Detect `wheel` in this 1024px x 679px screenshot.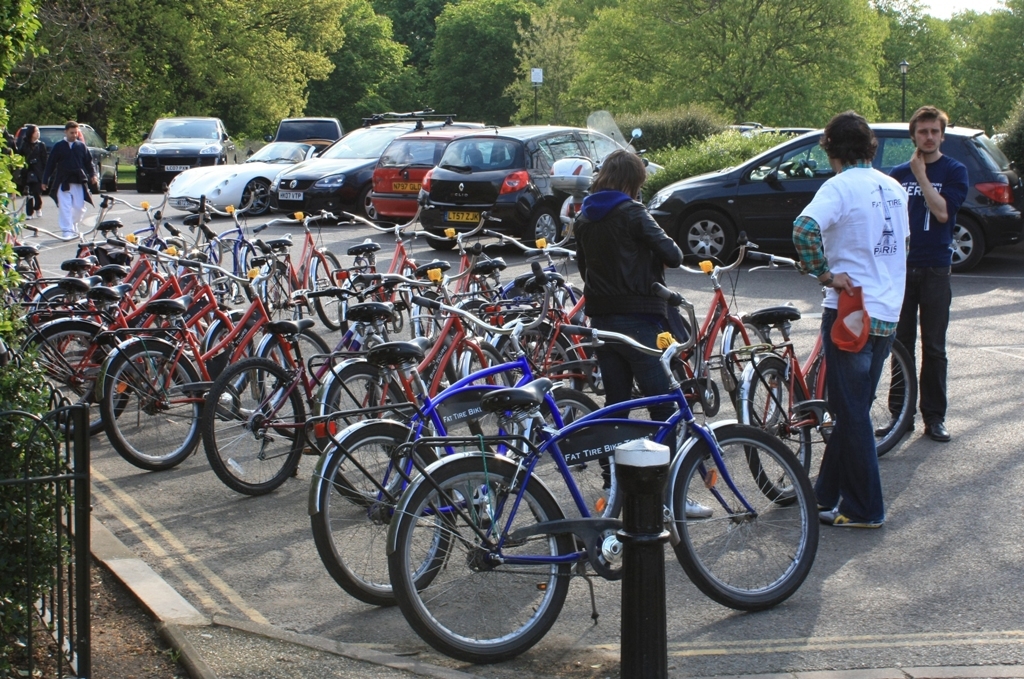
Detection: (209, 304, 242, 359).
